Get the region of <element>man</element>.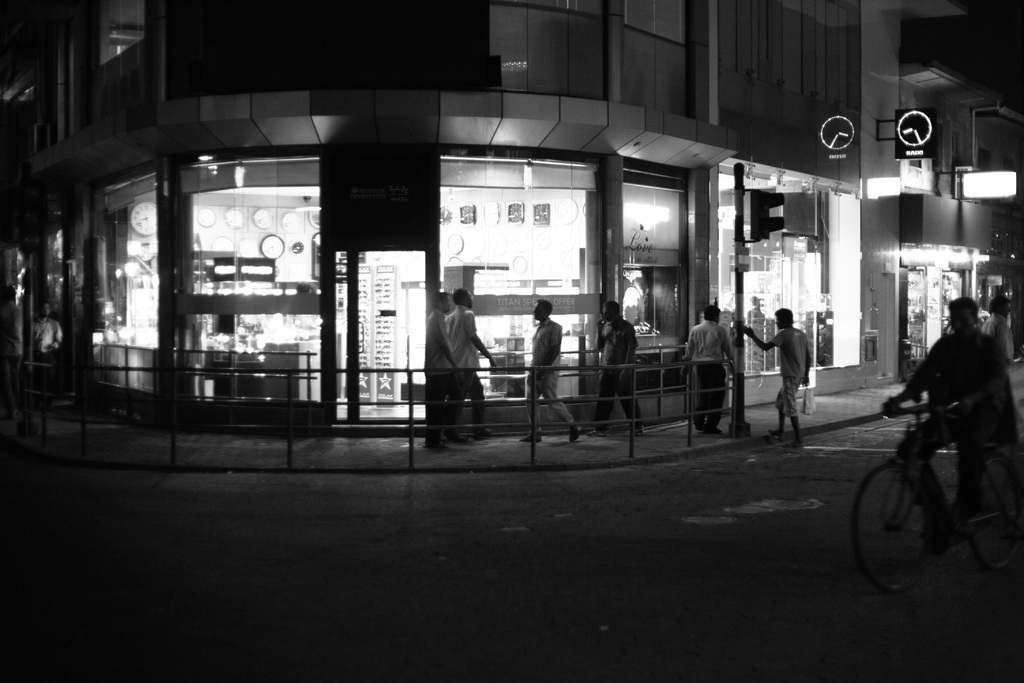
select_region(741, 309, 813, 447).
